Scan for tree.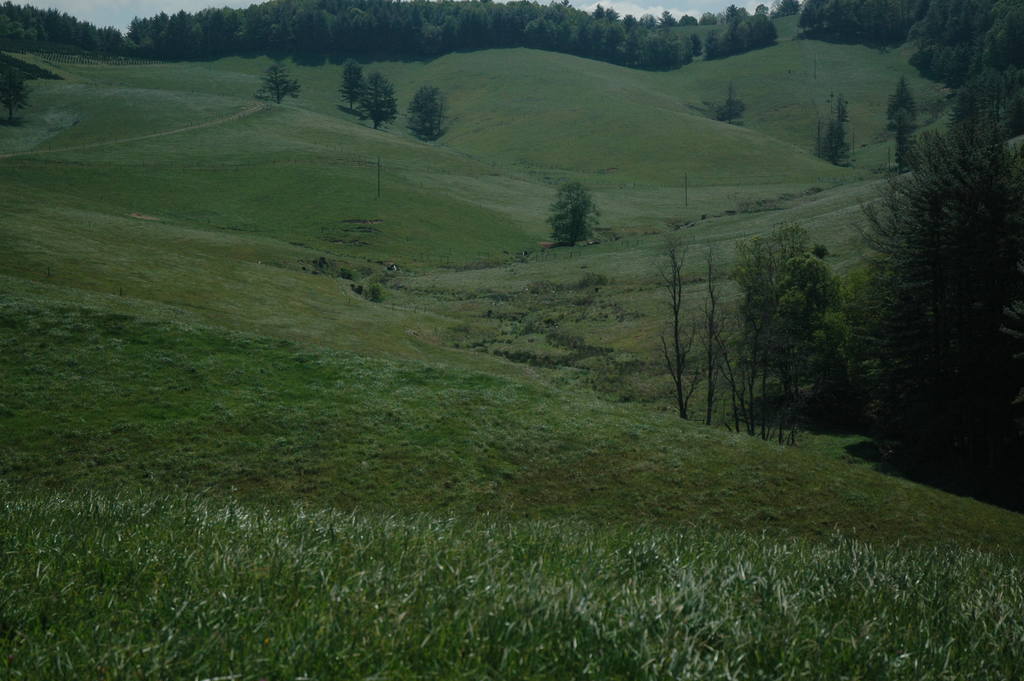
Scan result: [x1=545, y1=163, x2=618, y2=247].
